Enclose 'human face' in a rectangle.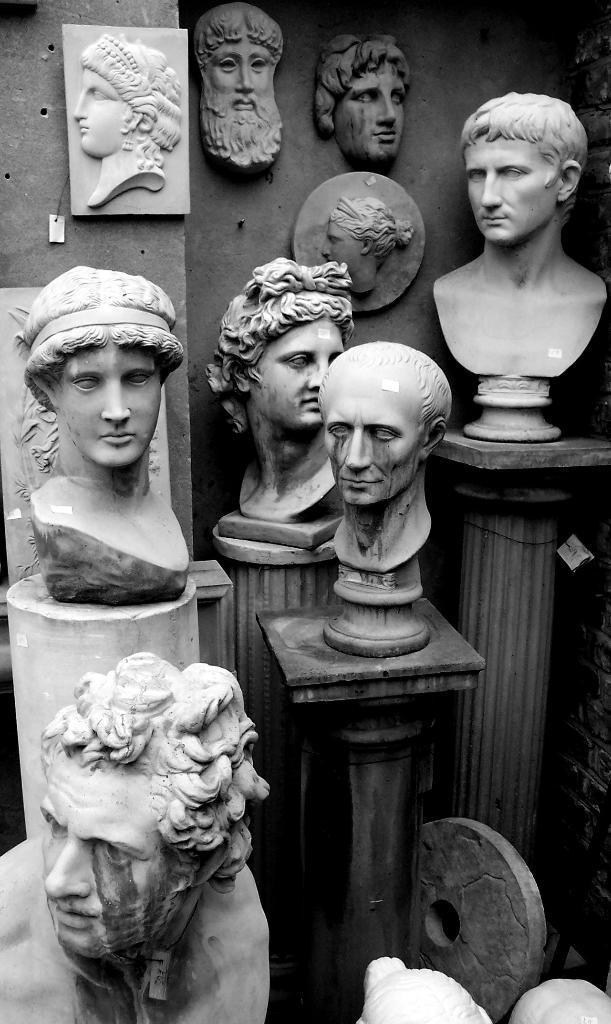
left=199, top=42, right=279, bottom=140.
